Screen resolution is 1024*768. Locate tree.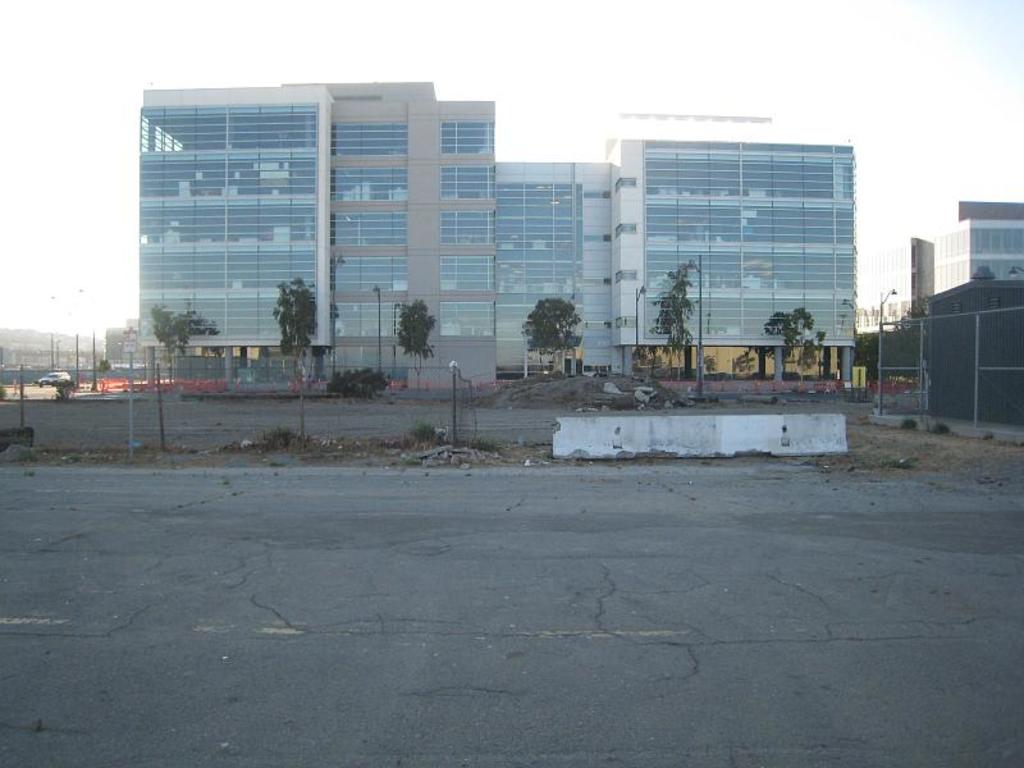
[759, 307, 813, 379].
